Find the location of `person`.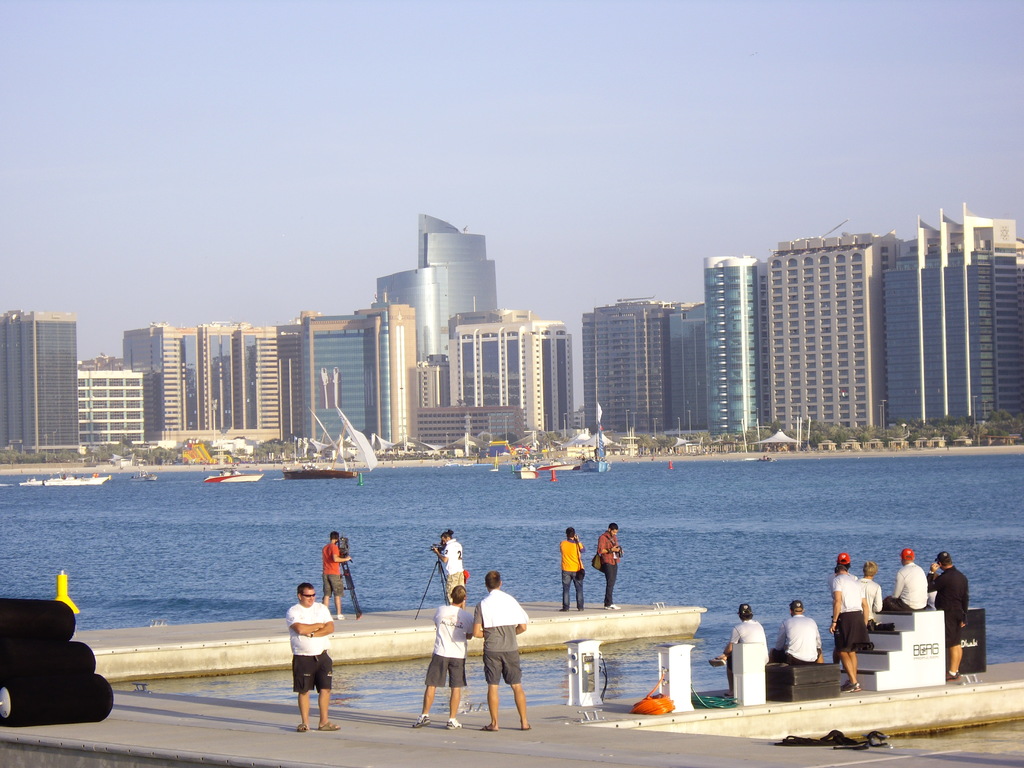
Location: [557, 526, 588, 614].
